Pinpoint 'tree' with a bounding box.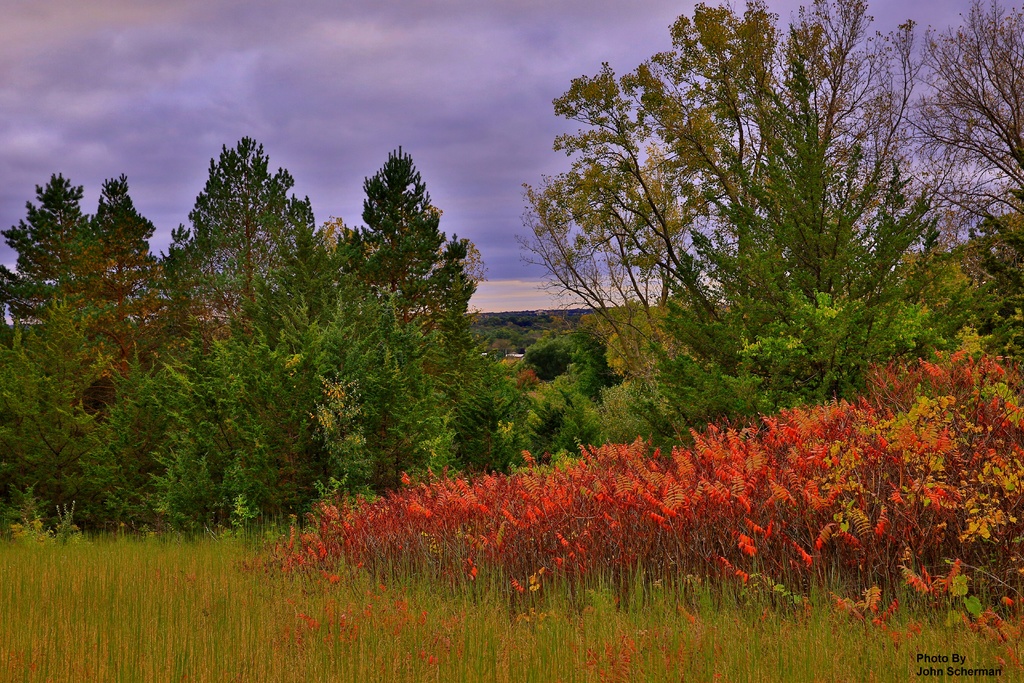
{"left": 335, "top": 156, "right": 474, "bottom": 493}.
